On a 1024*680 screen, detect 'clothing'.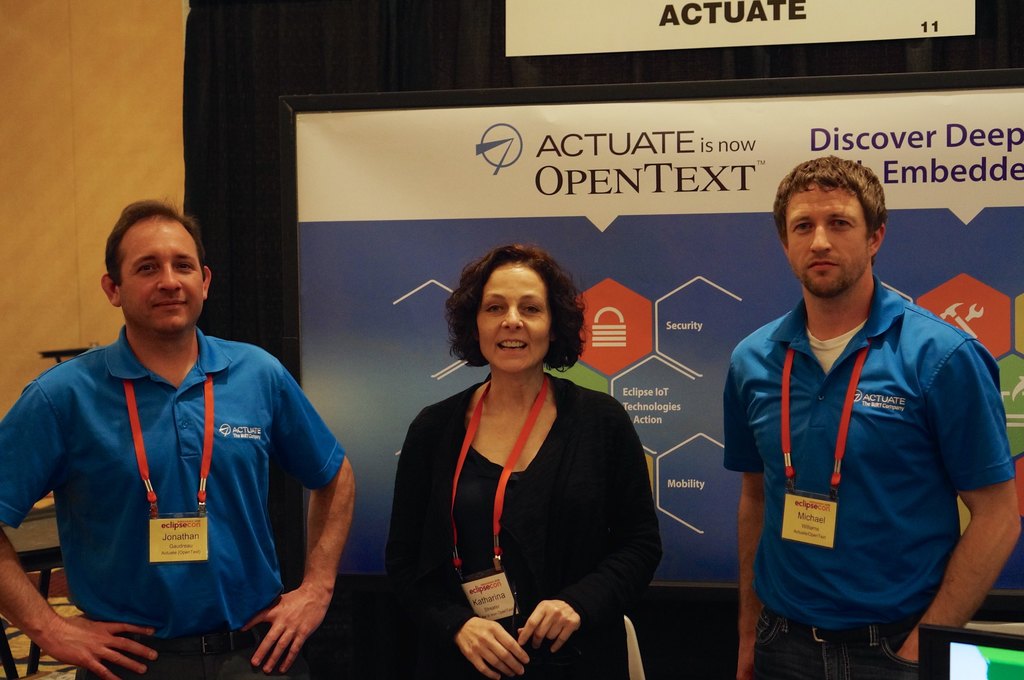
x1=44, y1=308, x2=322, y2=663.
